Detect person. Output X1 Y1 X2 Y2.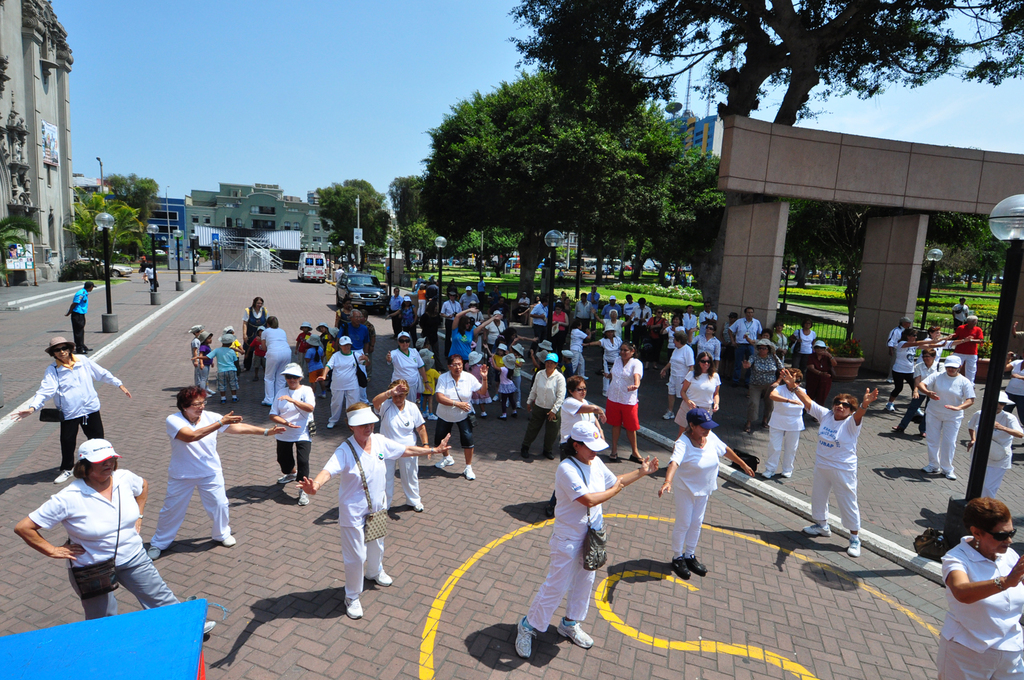
963 390 1012 509.
